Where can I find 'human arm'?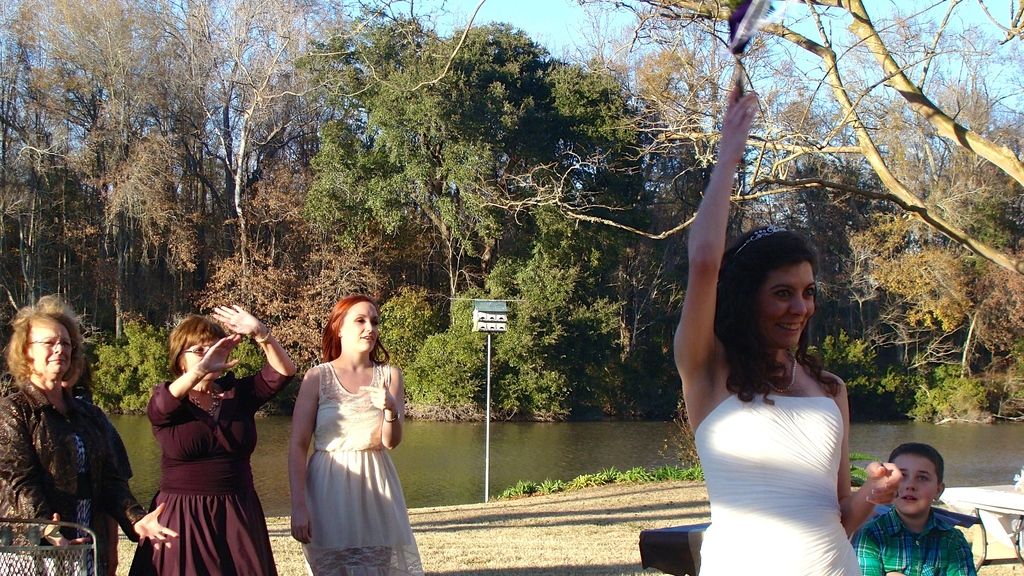
You can find it at bbox=[352, 374, 410, 454].
